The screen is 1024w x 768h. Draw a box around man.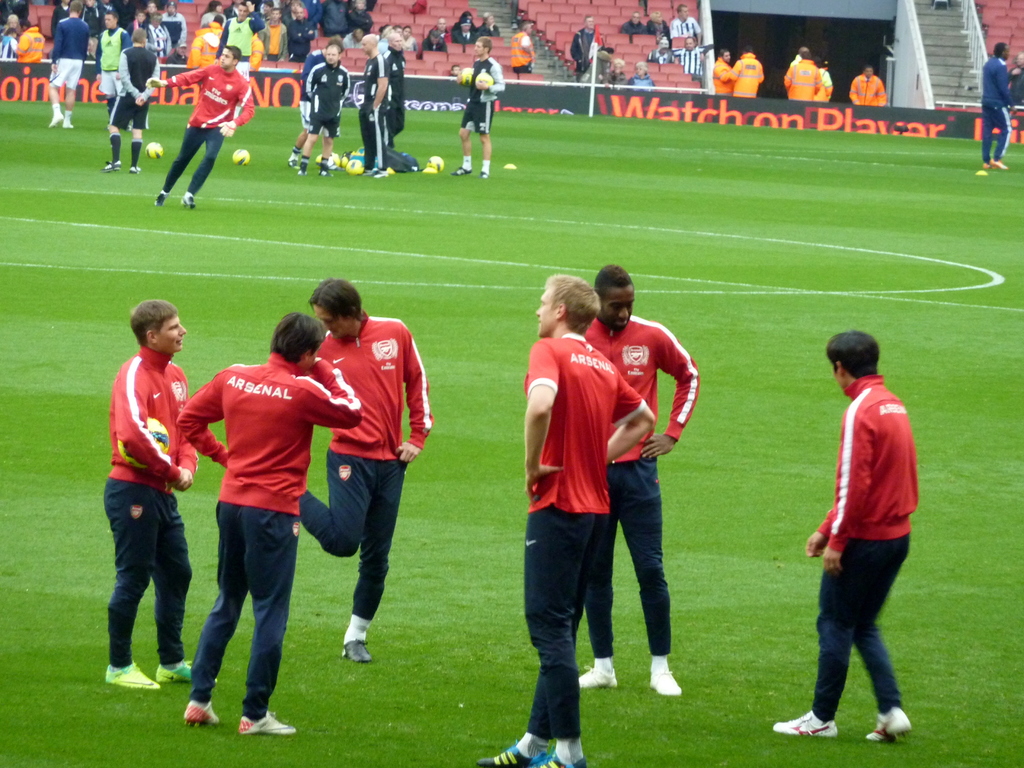
[298,44,350,178].
